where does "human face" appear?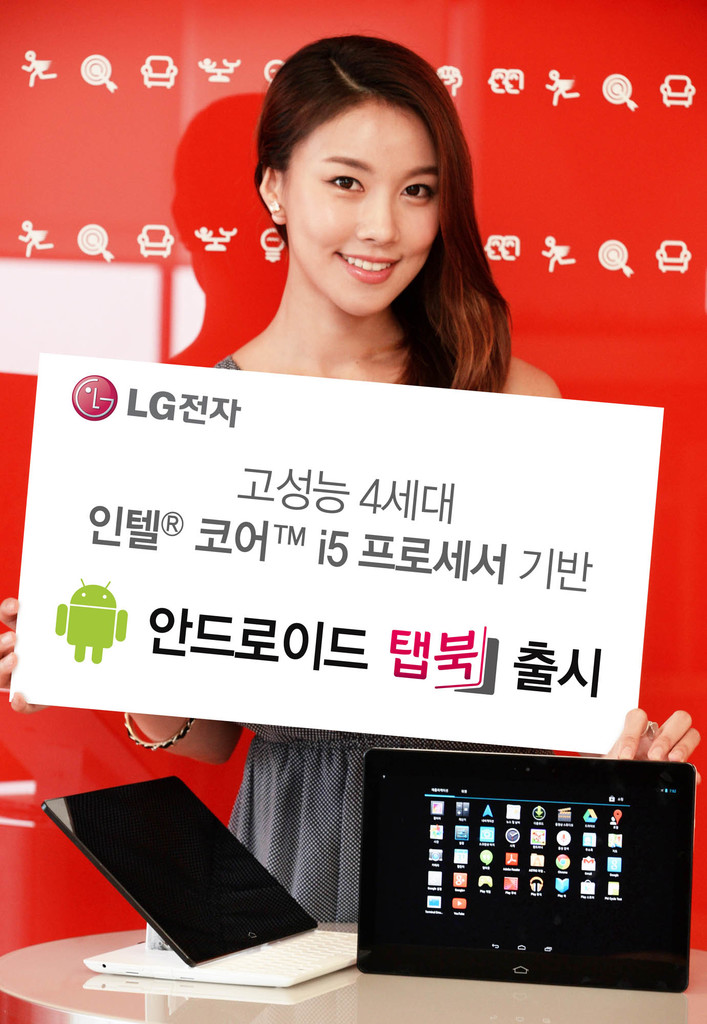
Appears at <bbox>278, 94, 446, 319</bbox>.
